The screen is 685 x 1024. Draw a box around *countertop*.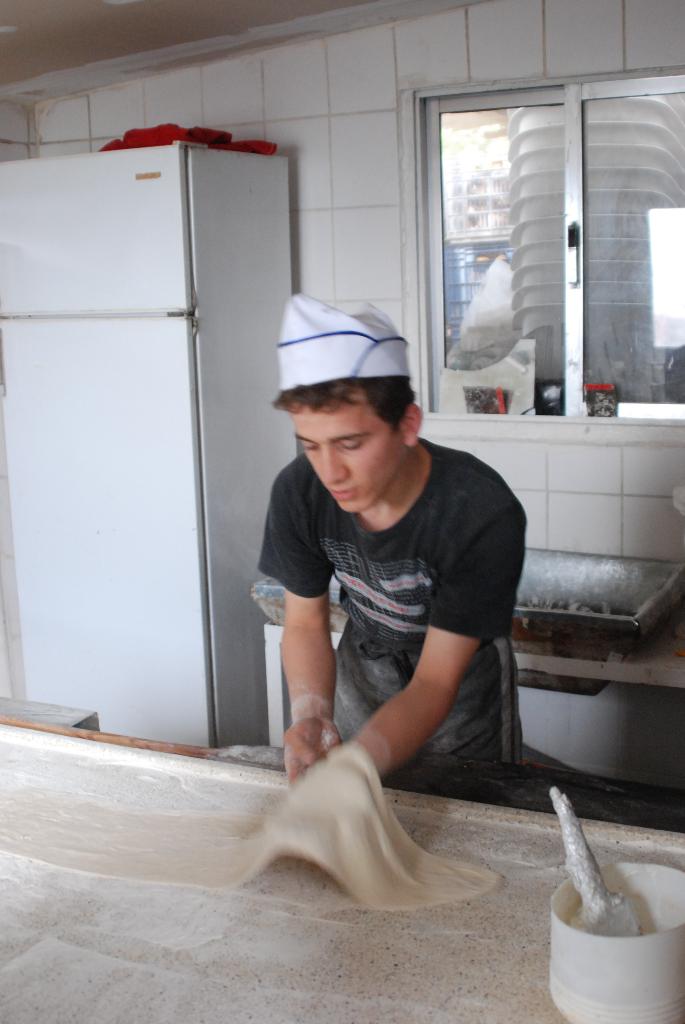
select_region(0, 726, 684, 1023).
